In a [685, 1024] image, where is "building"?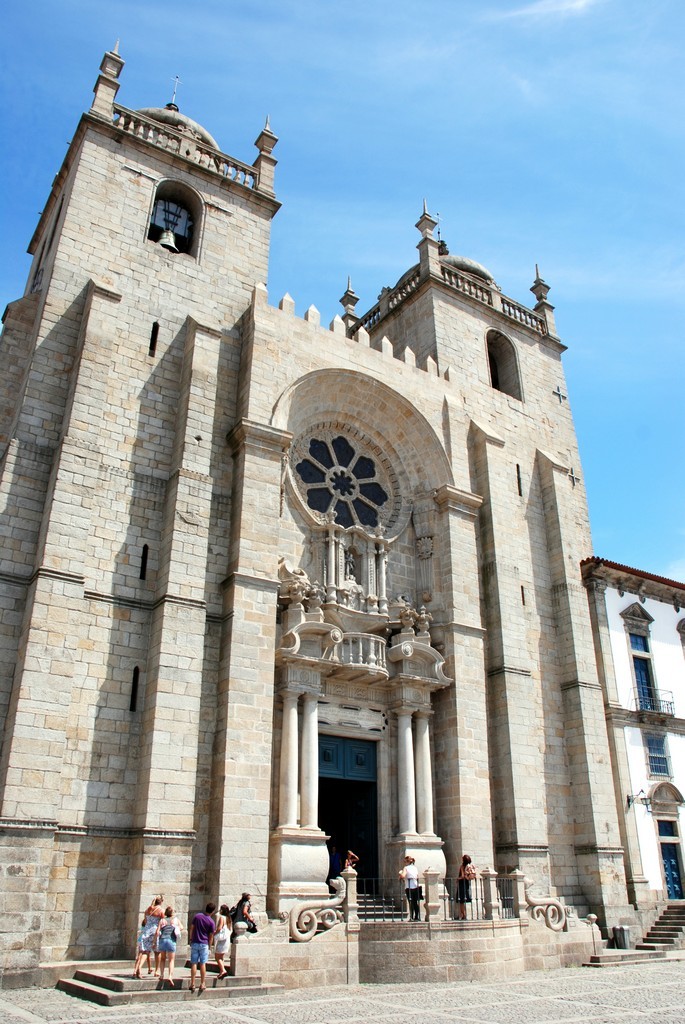
(left=0, top=37, right=684, bottom=994).
